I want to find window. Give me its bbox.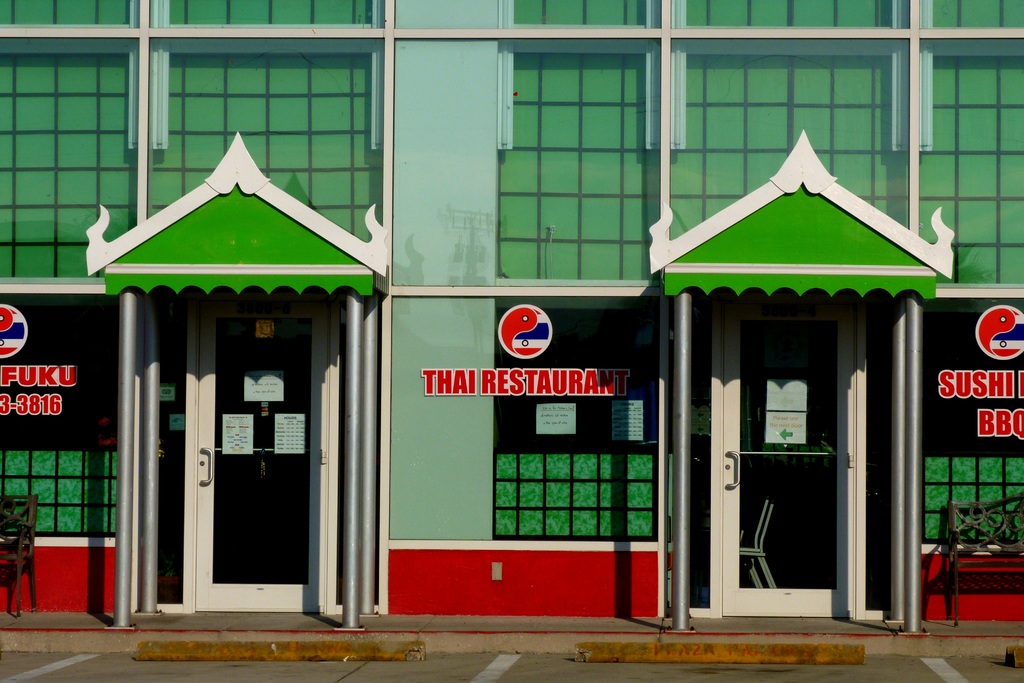
{"x1": 519, "y1": 0, "x2": 661, "y2": 29}.
